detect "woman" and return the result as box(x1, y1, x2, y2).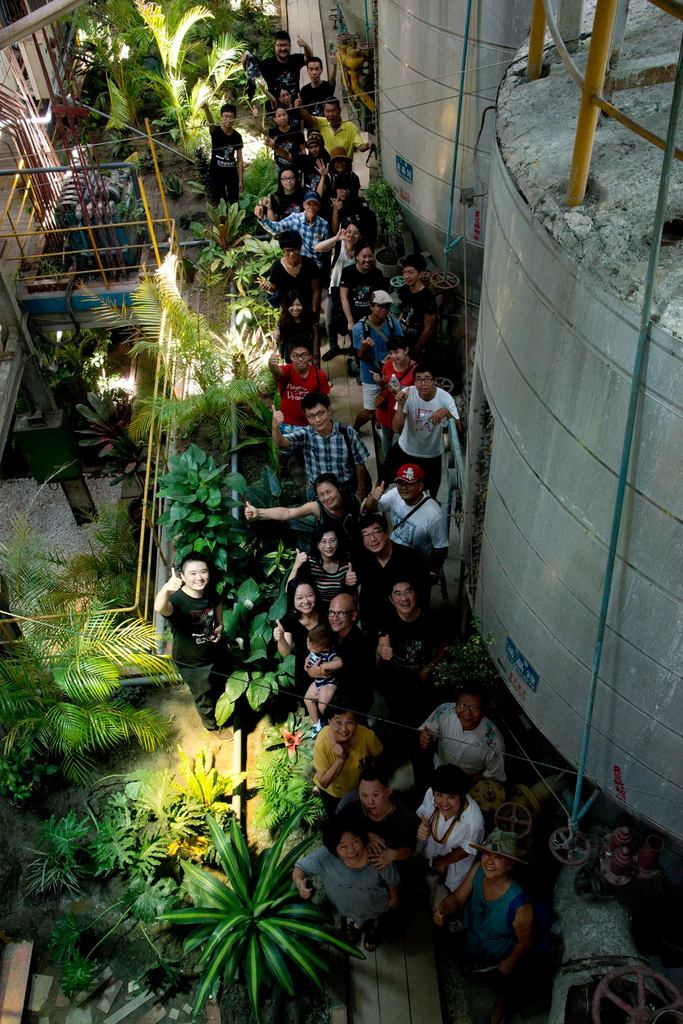
box(311, 219, 371, 362).
